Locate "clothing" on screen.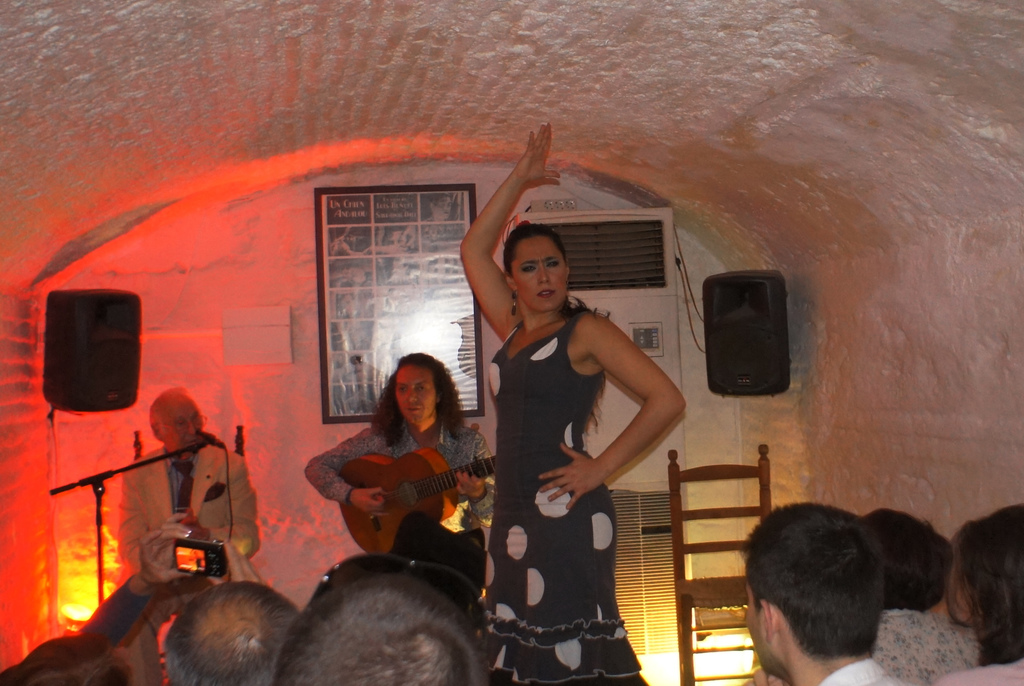
On screen at left=481, top=274, right=678, bottom=664.
